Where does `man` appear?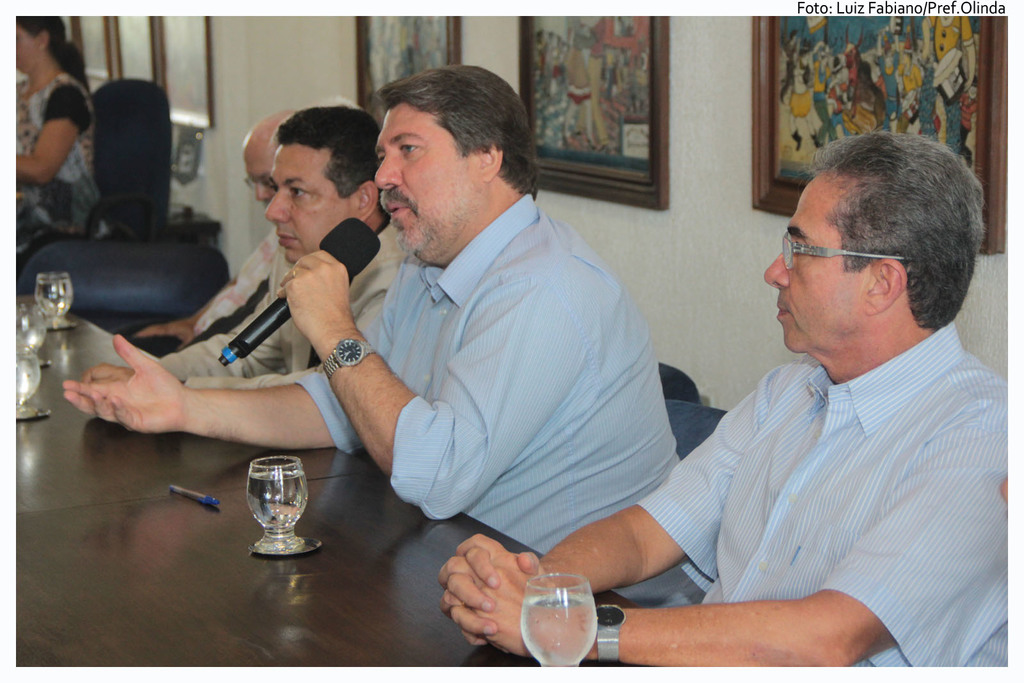
Appears at locate(438, 136, 1007, 663).
